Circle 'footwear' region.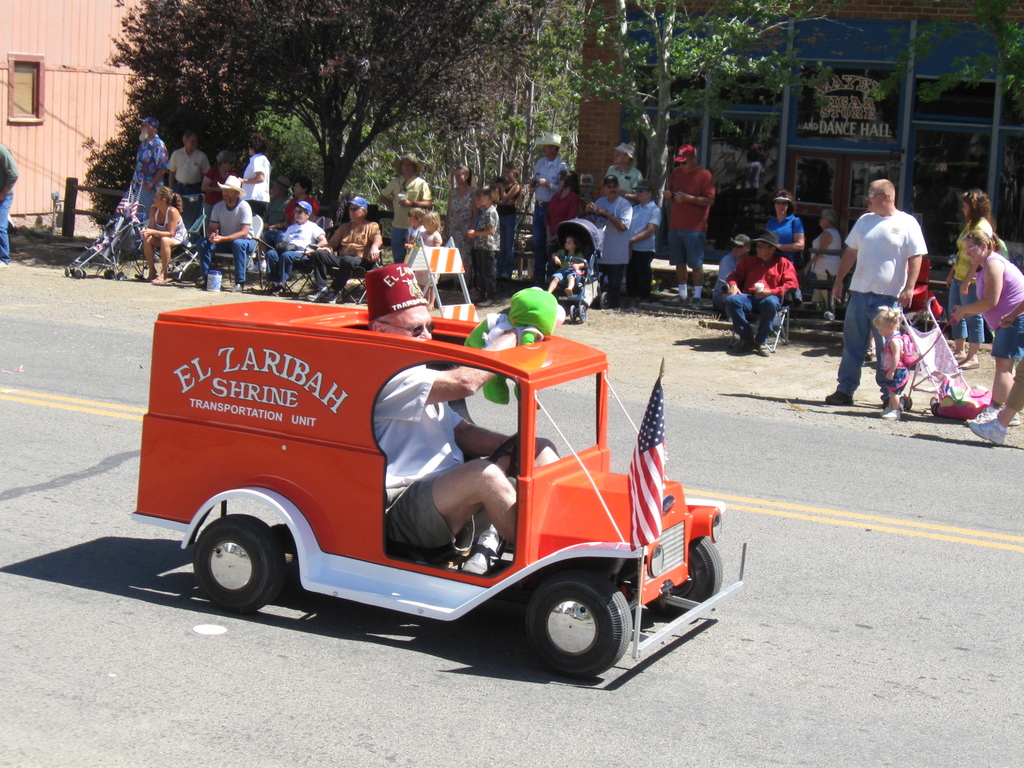
Region: BBox(961, 357, 980, 369).
